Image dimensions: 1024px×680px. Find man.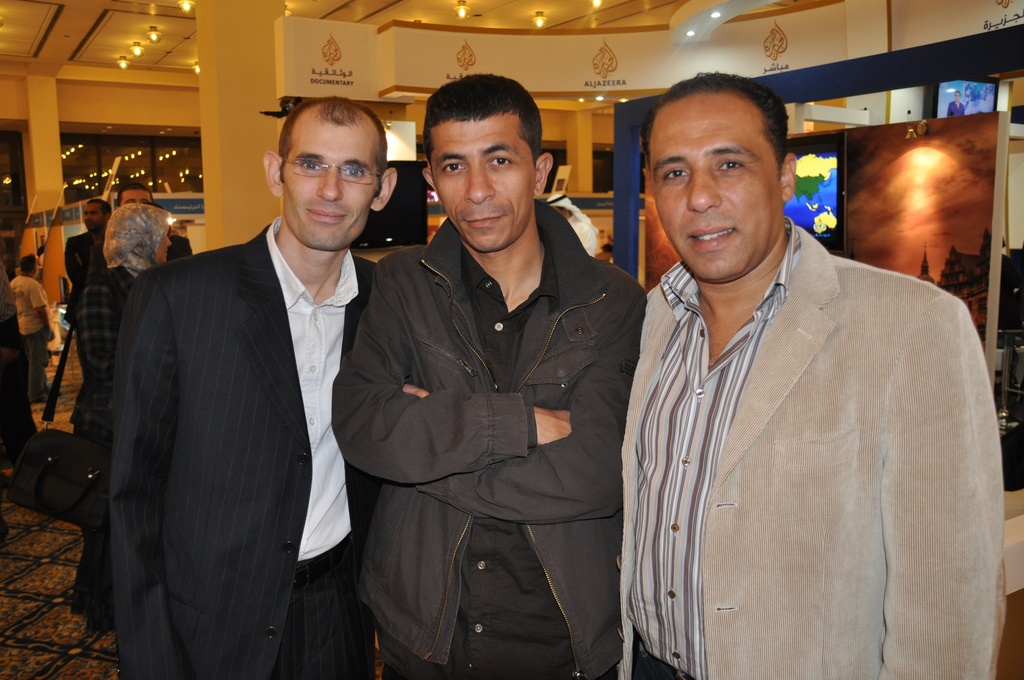
box(619, 70, 1006, 679).
